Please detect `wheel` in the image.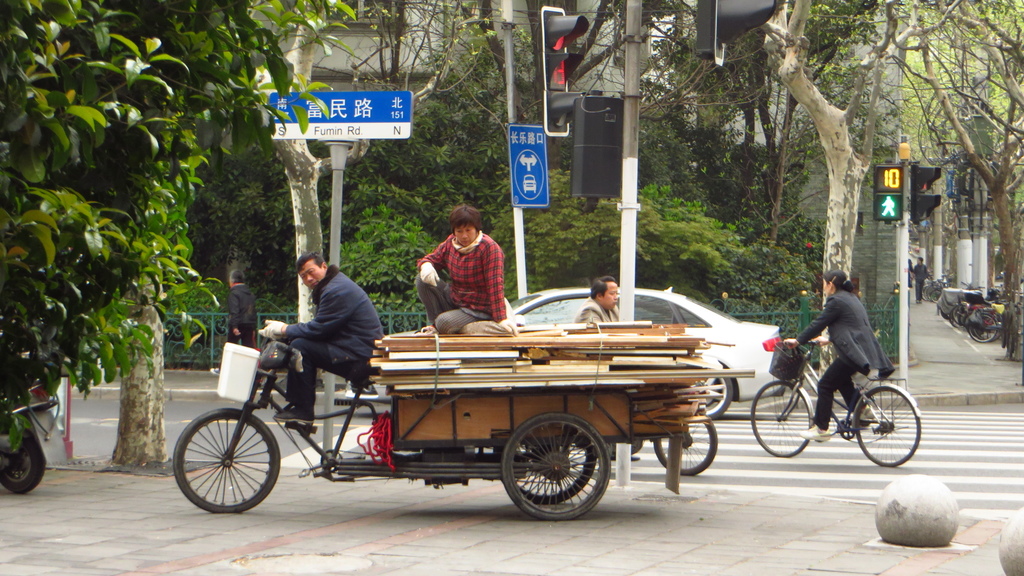
[left=849, top=382, right=924, bottom=470].
